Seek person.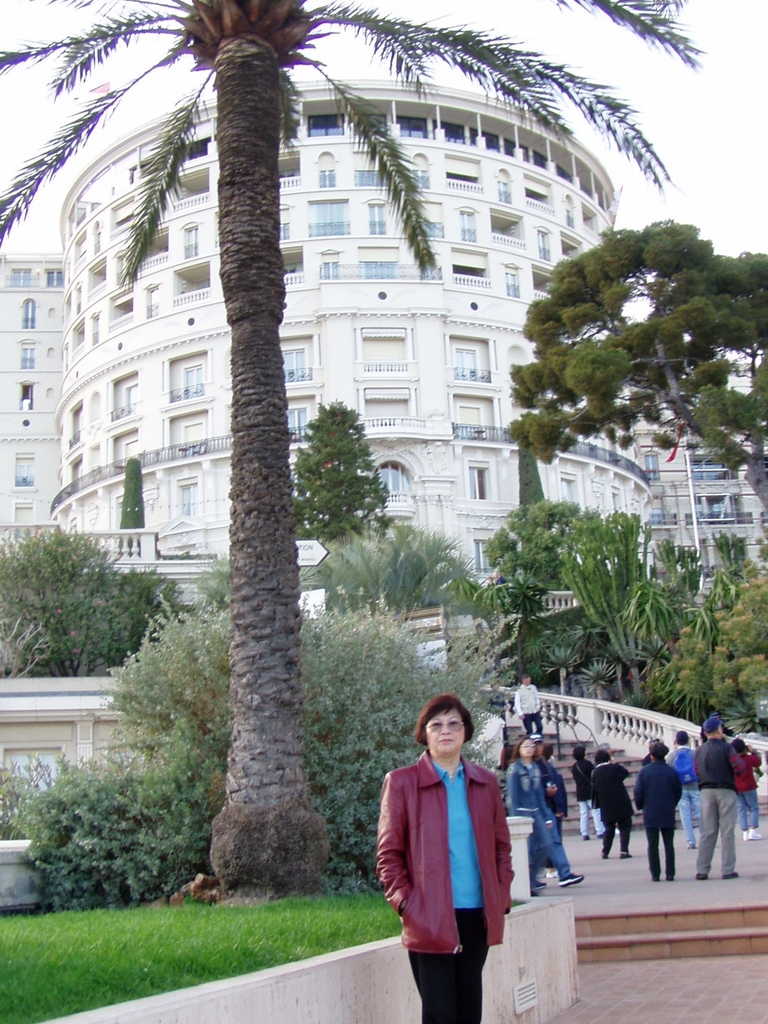
[568,746,596,808].
